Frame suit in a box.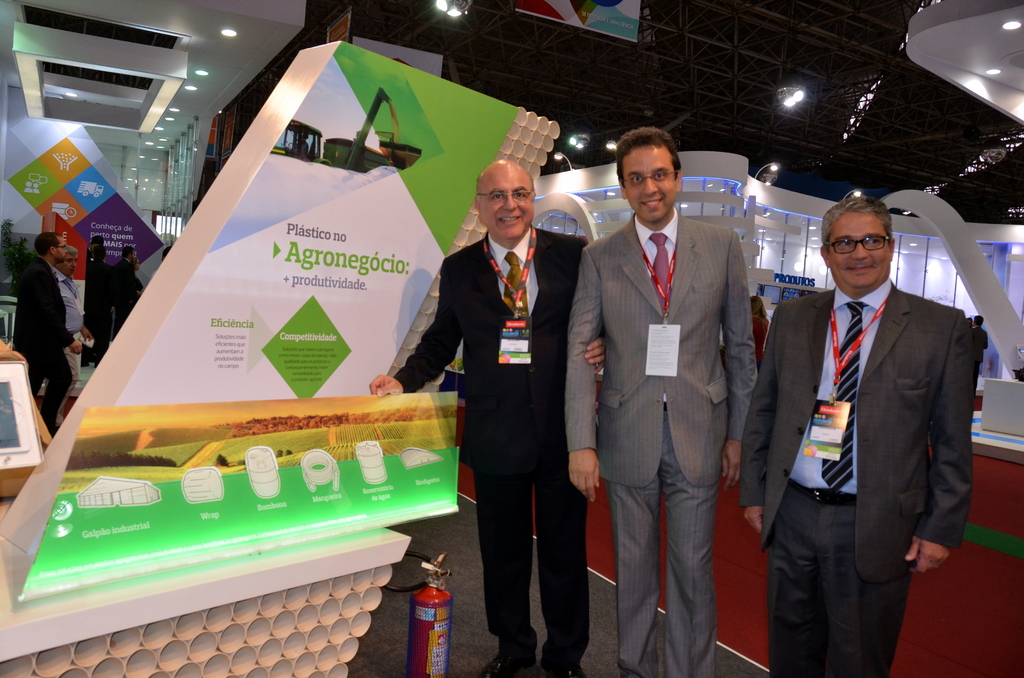
565:202:760:677.
